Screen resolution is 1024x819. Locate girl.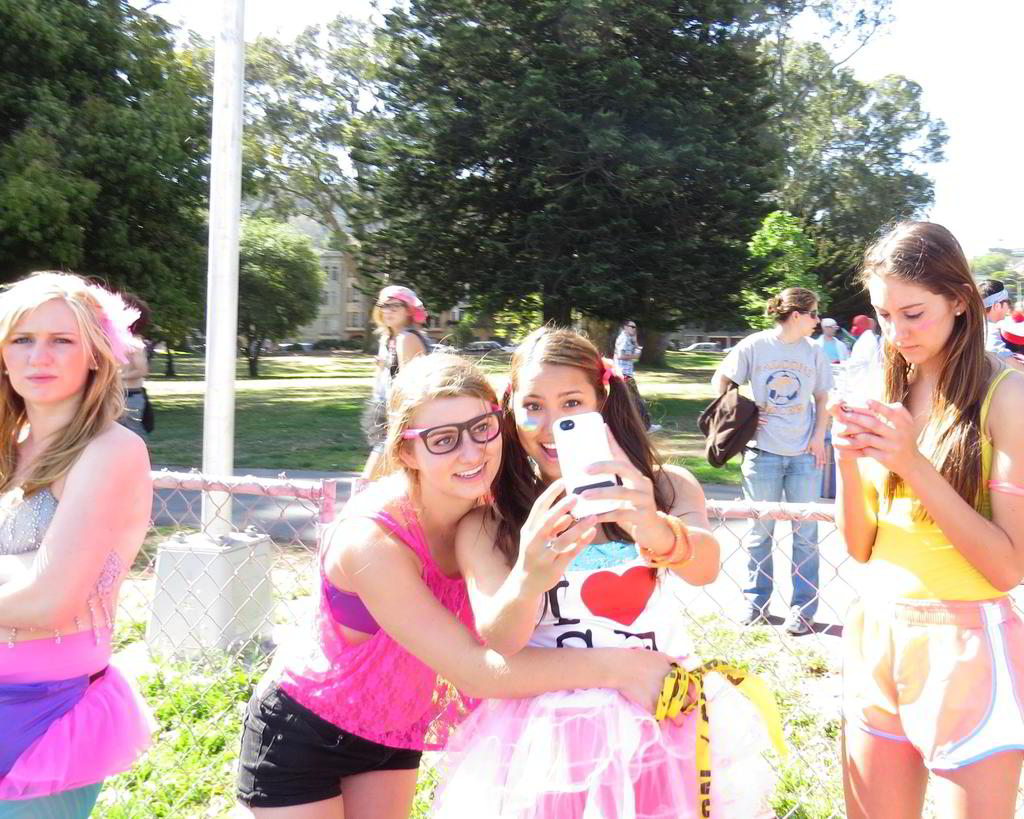
left=828, top=216, right=1023, bottom=818.
